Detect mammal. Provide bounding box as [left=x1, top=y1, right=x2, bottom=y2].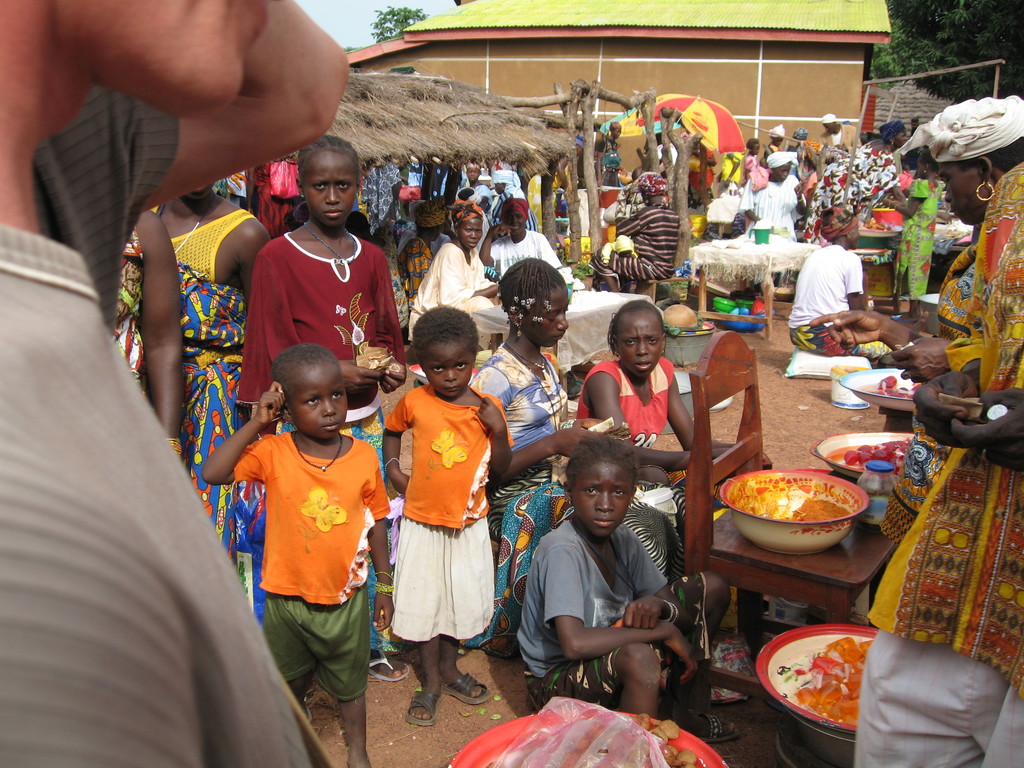
[left=464, top=163, right=490, bottom=209].
